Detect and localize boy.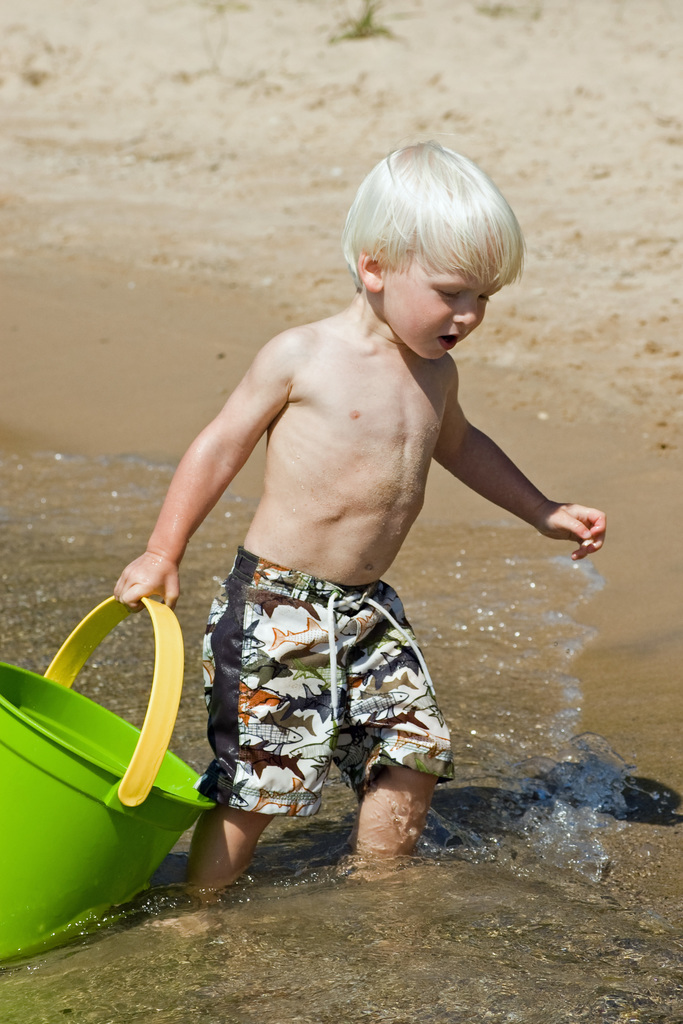
Localized at locate(78, 136, 619, 823).
